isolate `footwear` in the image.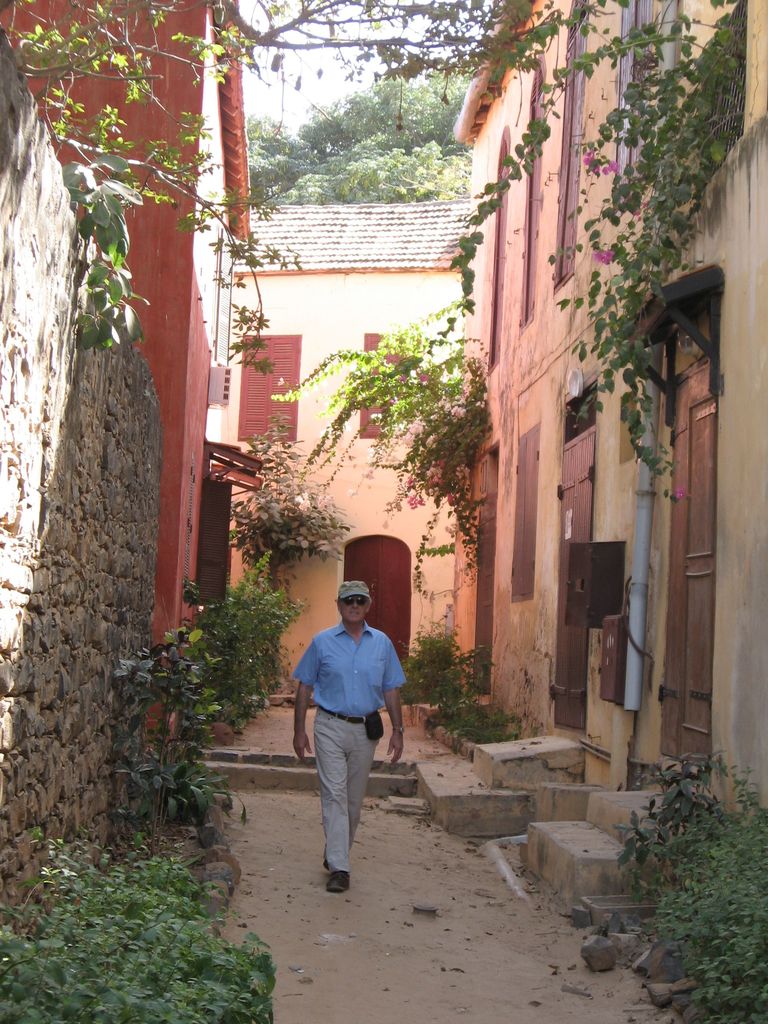
Isolated region: box(330, 872, 349, 891).
